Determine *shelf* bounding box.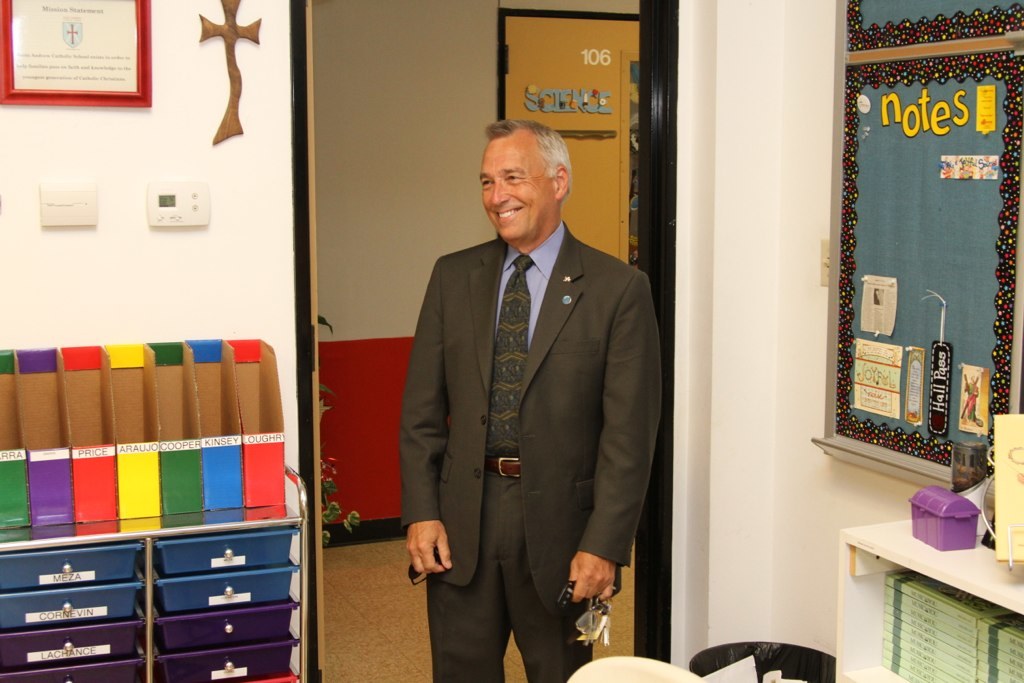
Determined: x1=832 y1=518 x2=1023 y2=682.
